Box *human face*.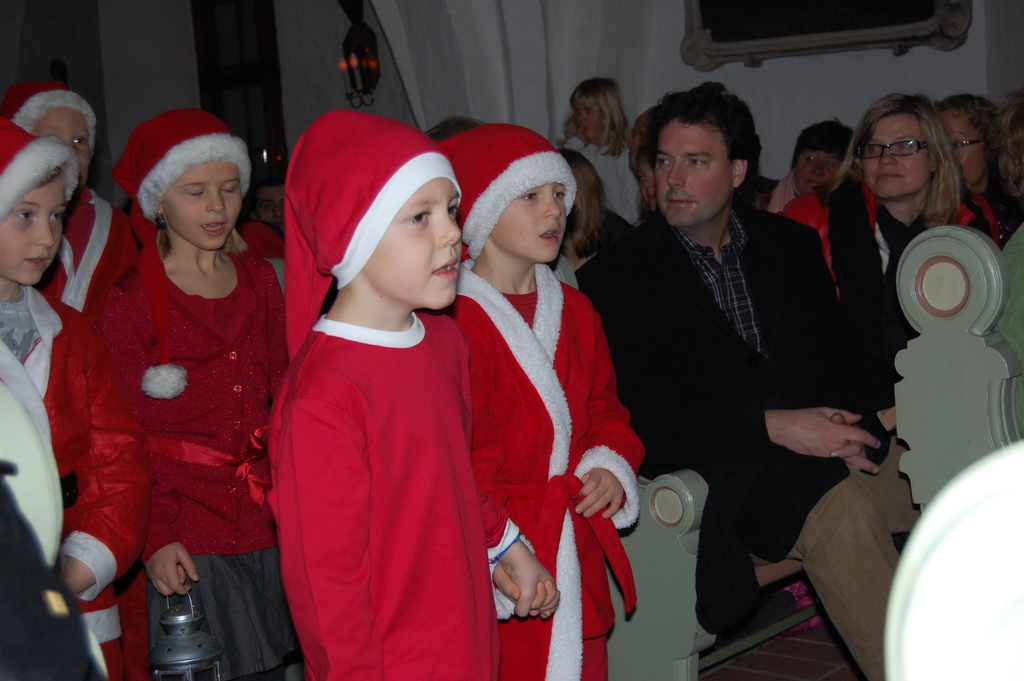
x1=571 y1=99 x2=610 y2=149.
